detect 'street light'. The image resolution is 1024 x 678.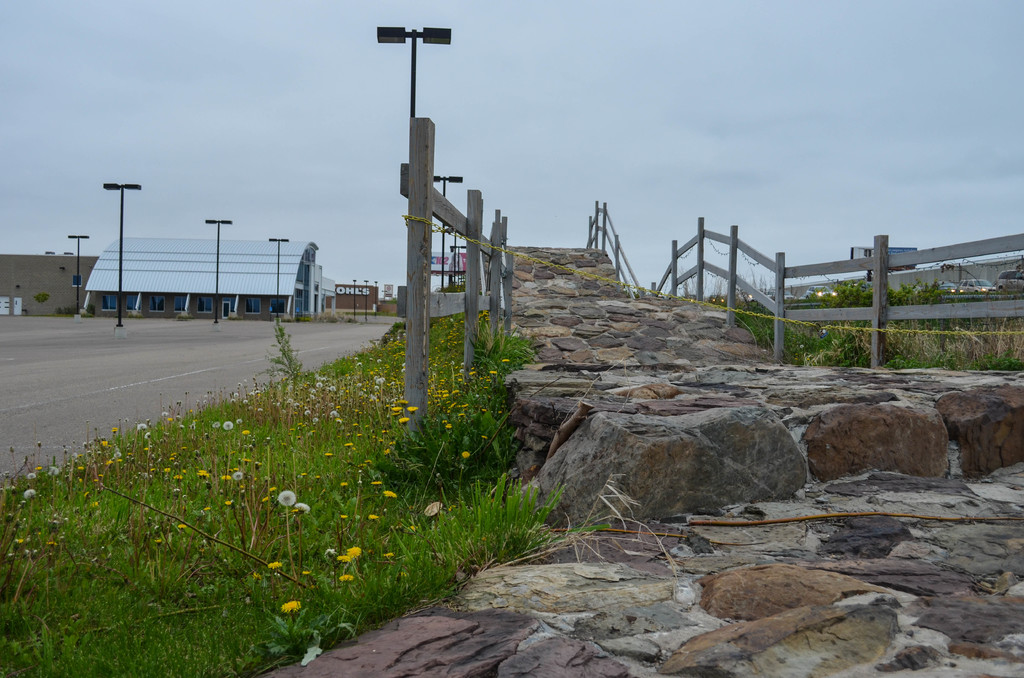
BBox(200, 218, 232, 330).
